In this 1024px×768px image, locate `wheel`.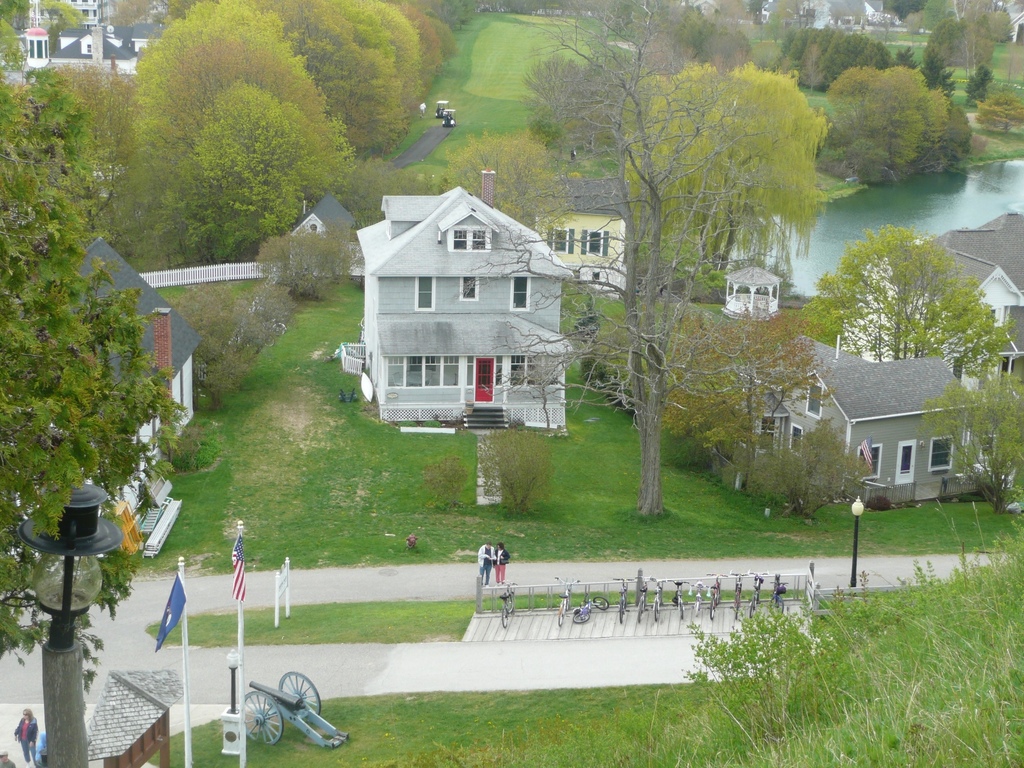
Bounding box: region(501, 610, 508, 627).
